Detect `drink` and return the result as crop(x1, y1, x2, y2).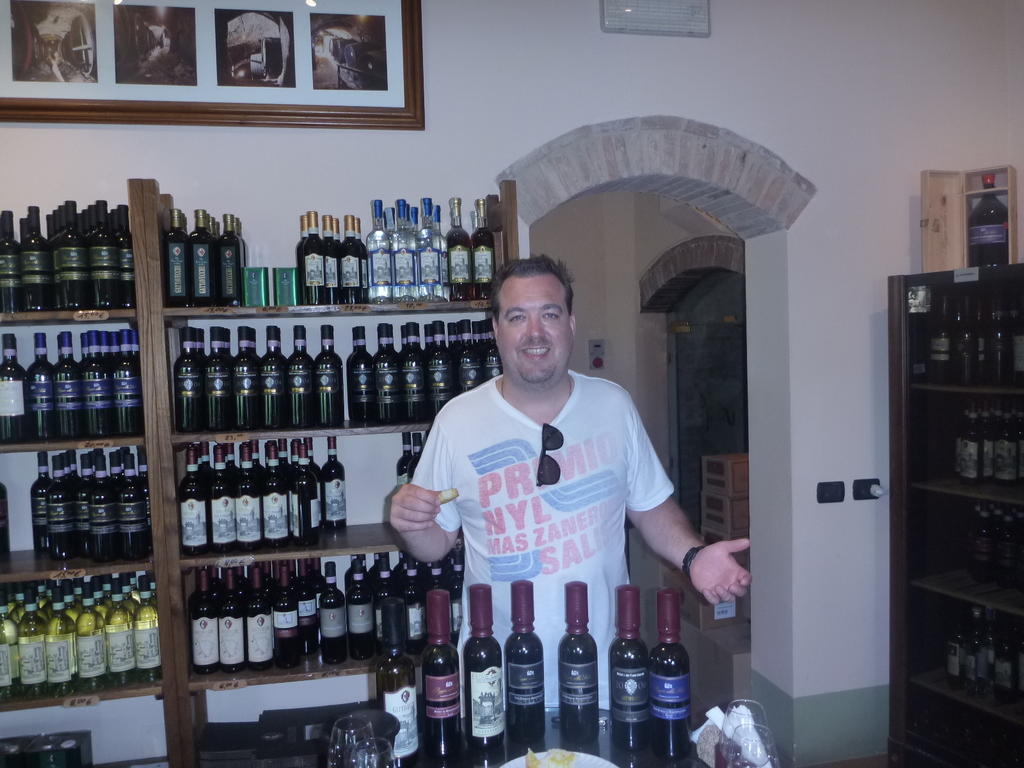
crop(470, 197, 496, 300).
